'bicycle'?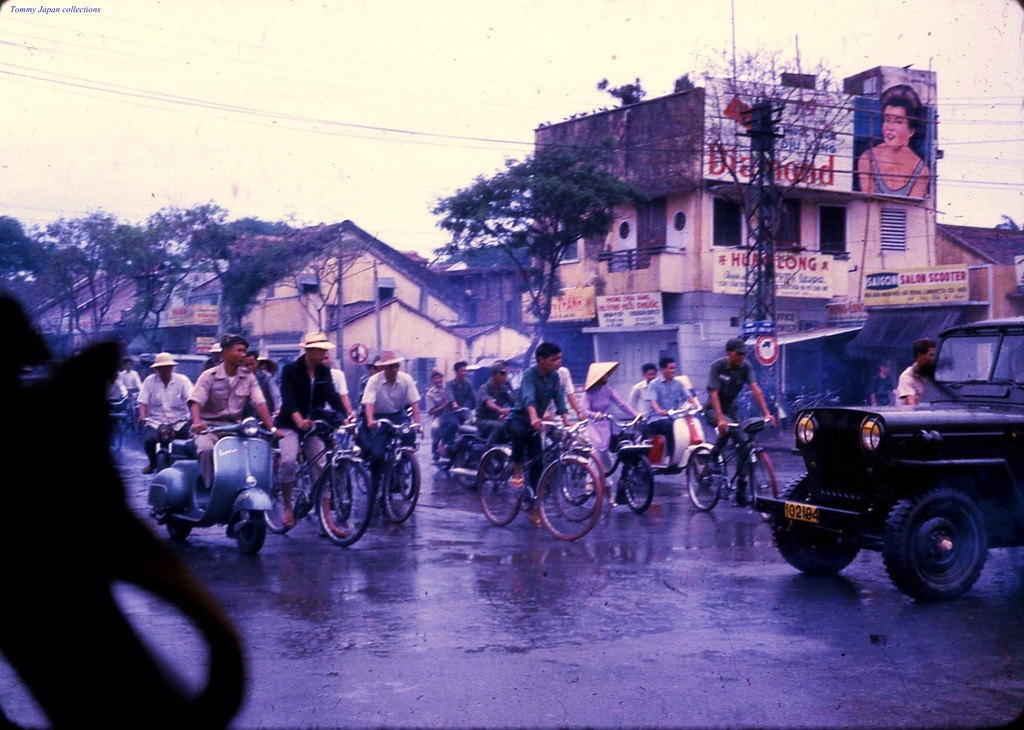
region(263, 415, 376, 551)
